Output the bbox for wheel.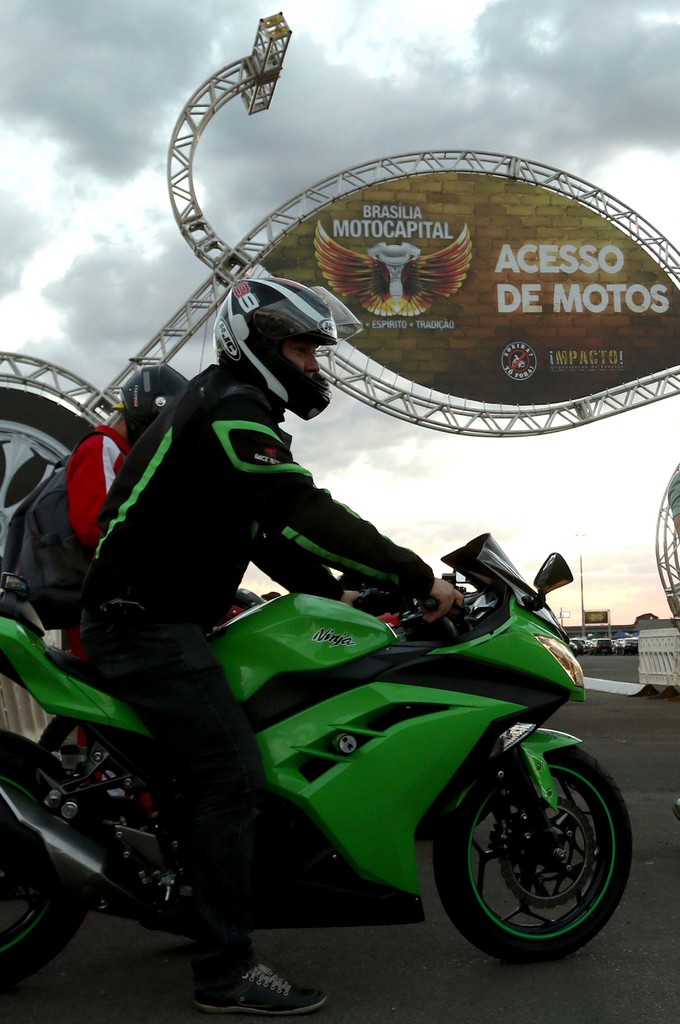
select_region(594, 650, 599, 657).
